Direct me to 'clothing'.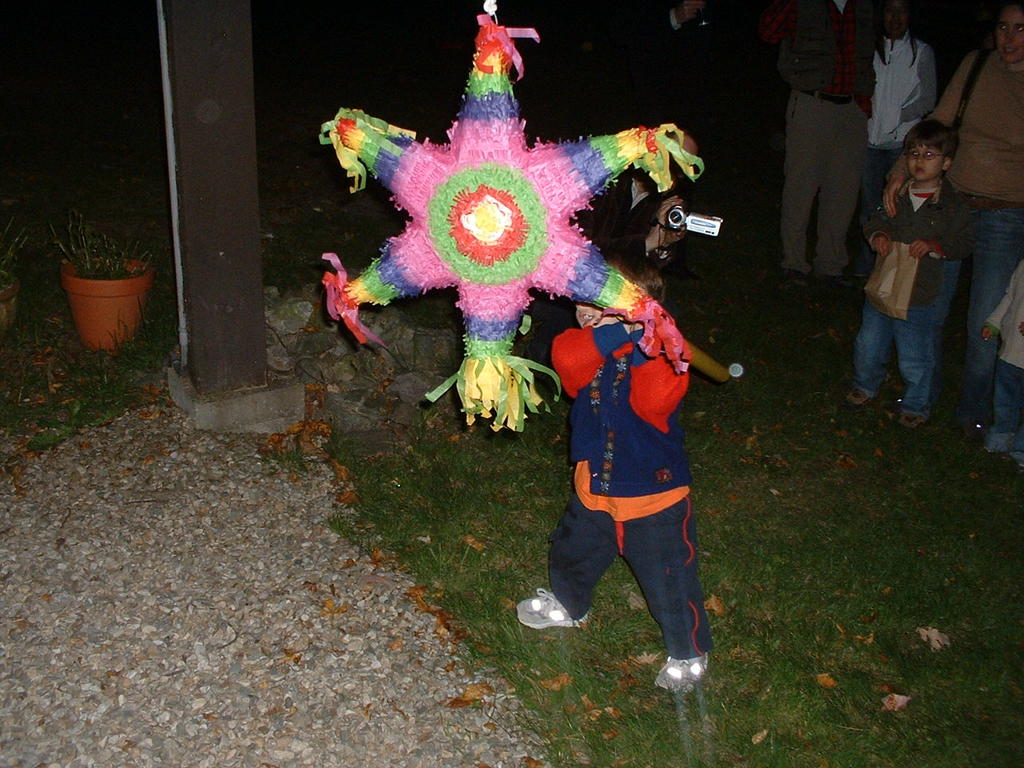
Direction: [left=785, top=0, right=878, bottom=270].
